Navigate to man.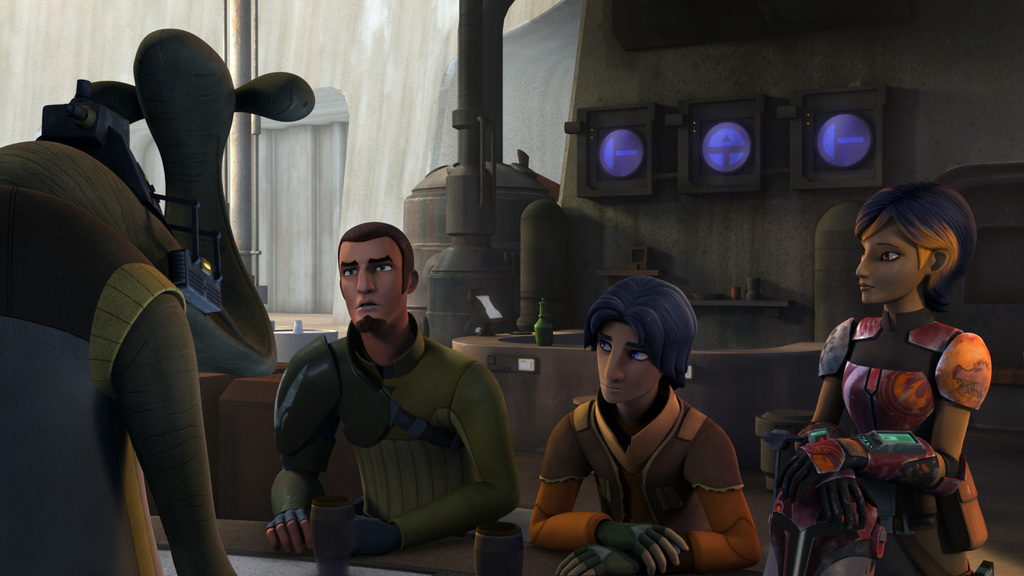
Navigation target: [262, 213, 517, 565].
